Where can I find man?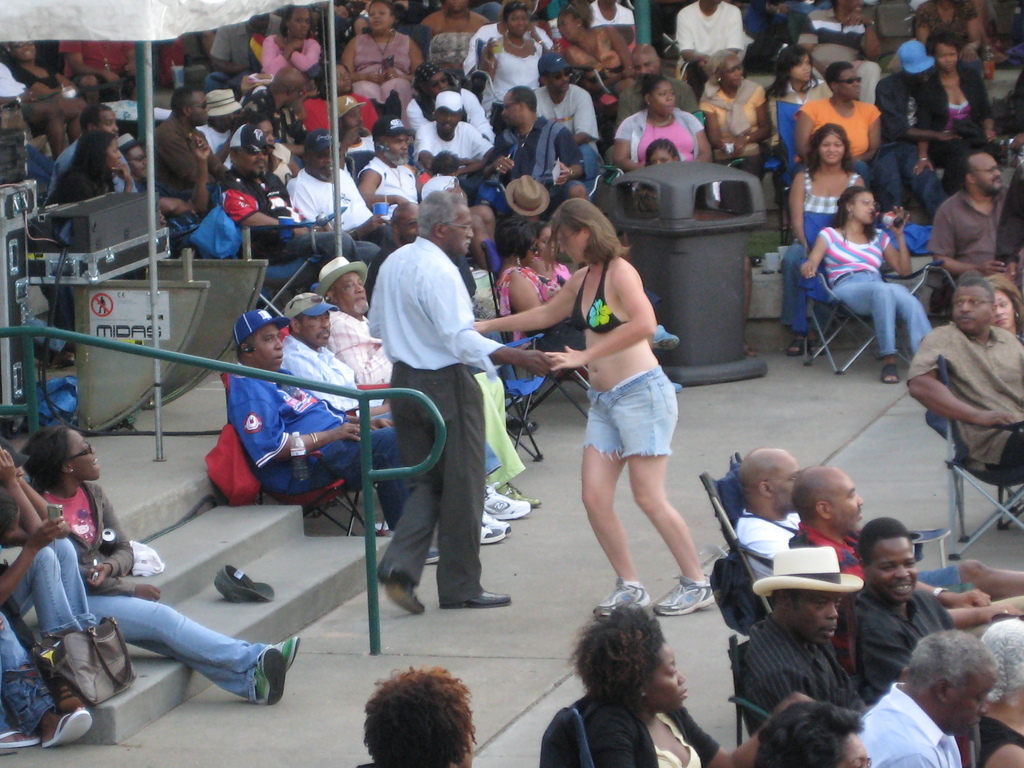
You can find it at [534,48,605,200].
